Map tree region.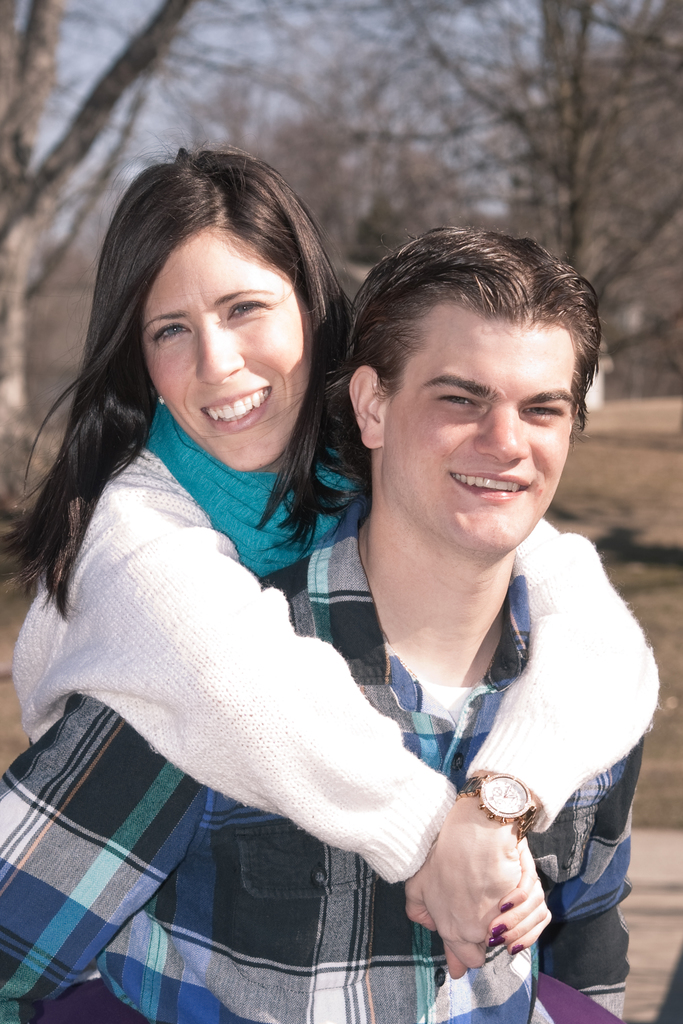
Mapped to [x1=0, y1=1, x2=682, y2=429].
